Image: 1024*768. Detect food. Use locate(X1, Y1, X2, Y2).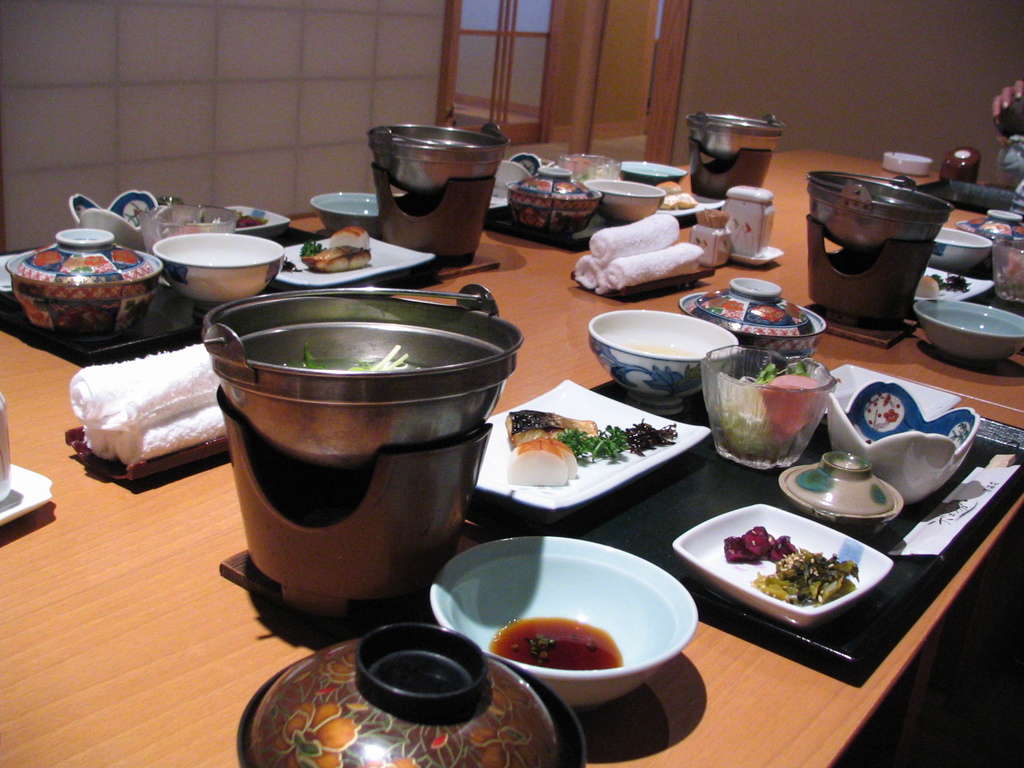
locate(493, 611, 623, 668).
